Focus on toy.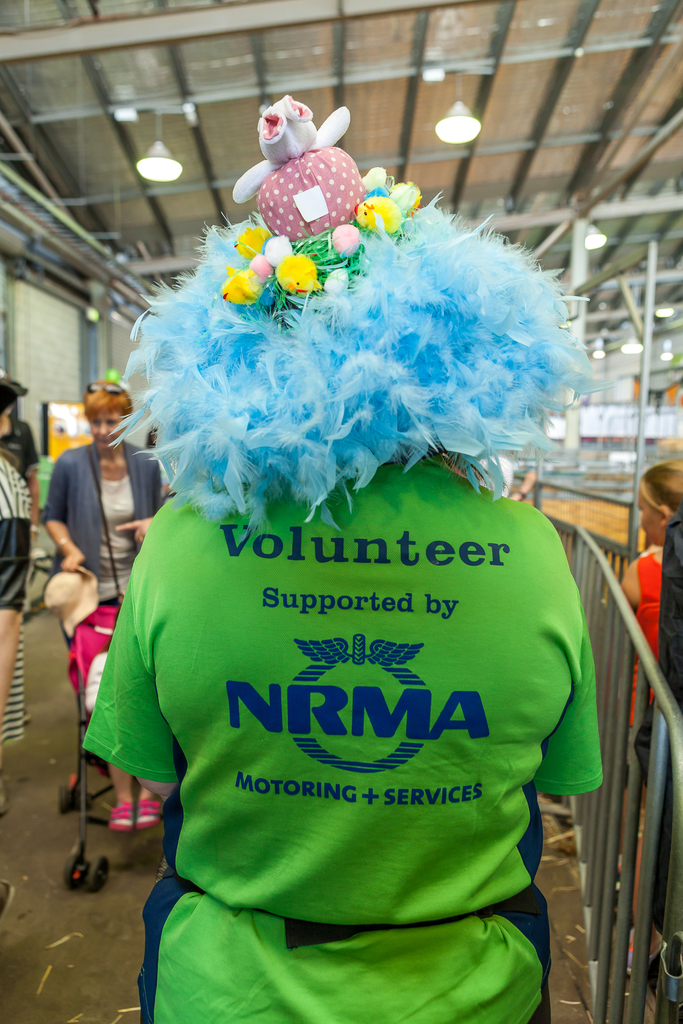
Focused at rect(105, 187, 613, 531).
